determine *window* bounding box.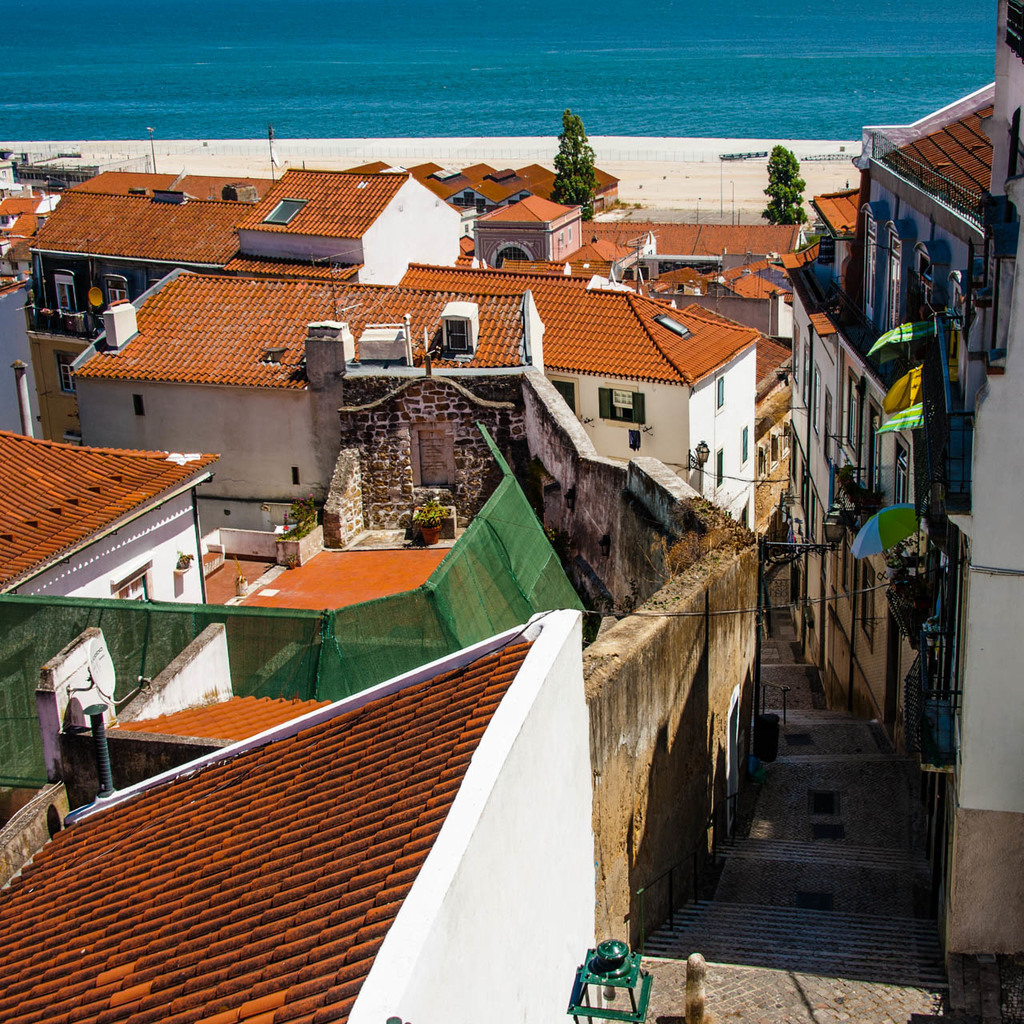
Determined: [left=796, top=342, right=814, bottom=407].
